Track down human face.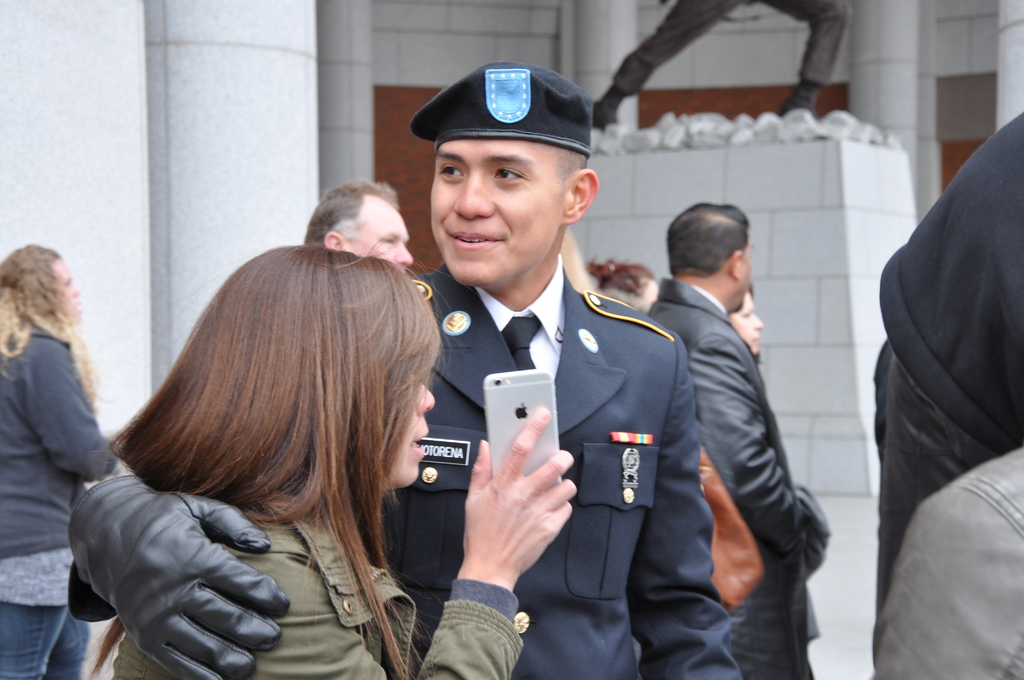
Tracked to [x1=729, y1=290, x2=764, y2=354].
